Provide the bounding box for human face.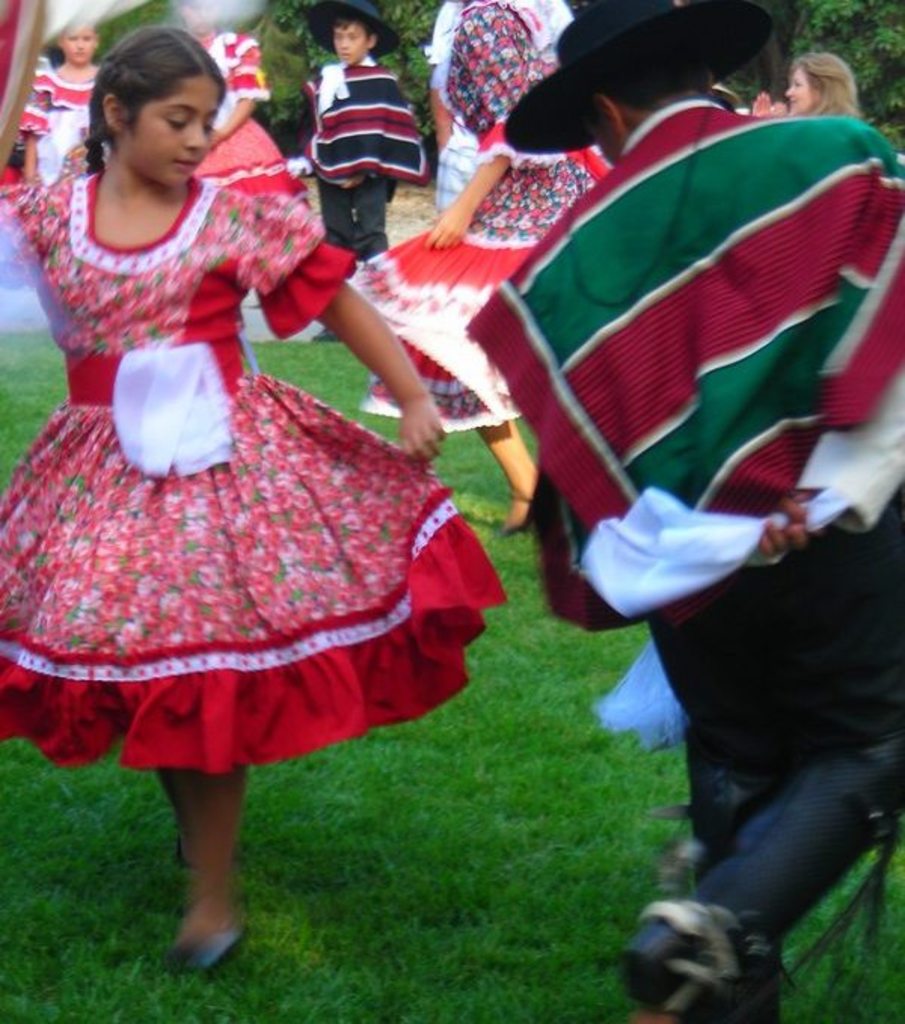
{"x1": 127, "y1": 71, "x2": 222, "y2": 190}.
